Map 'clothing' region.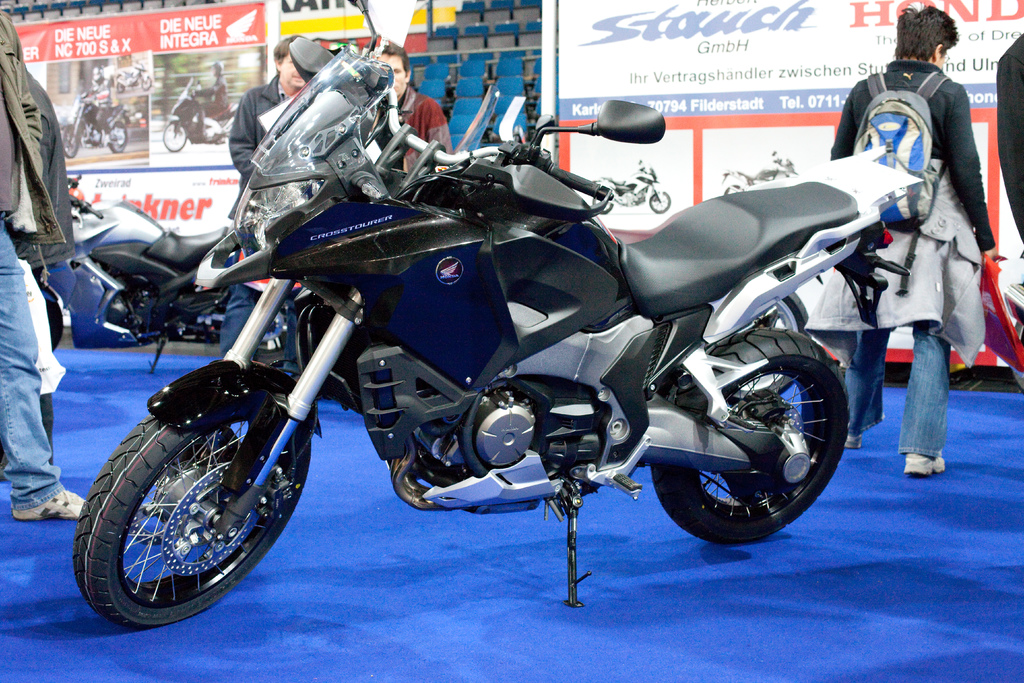
Mapped to 856/36/999/400.
